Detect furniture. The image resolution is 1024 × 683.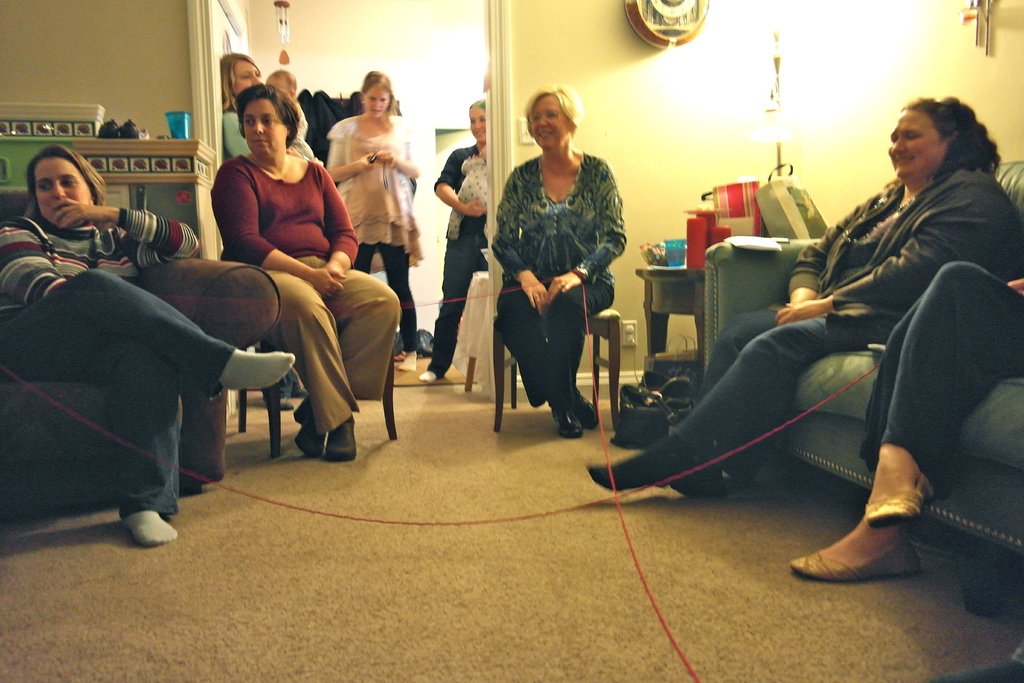
bbox(699, 158, 1023, 552).
